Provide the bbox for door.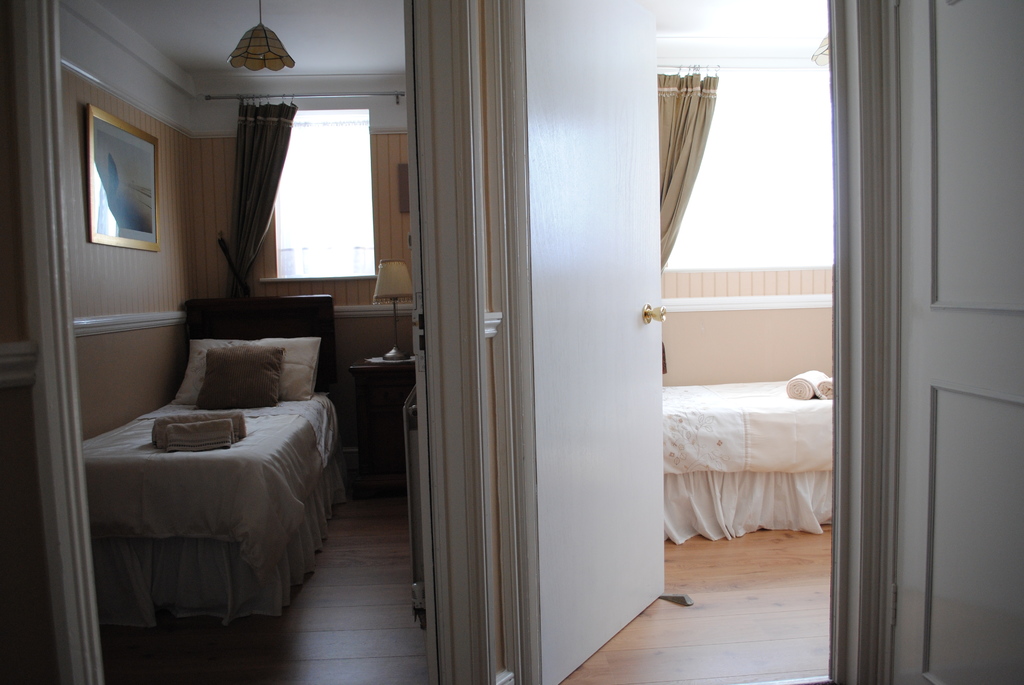
(871, 0, 1023, 684).
